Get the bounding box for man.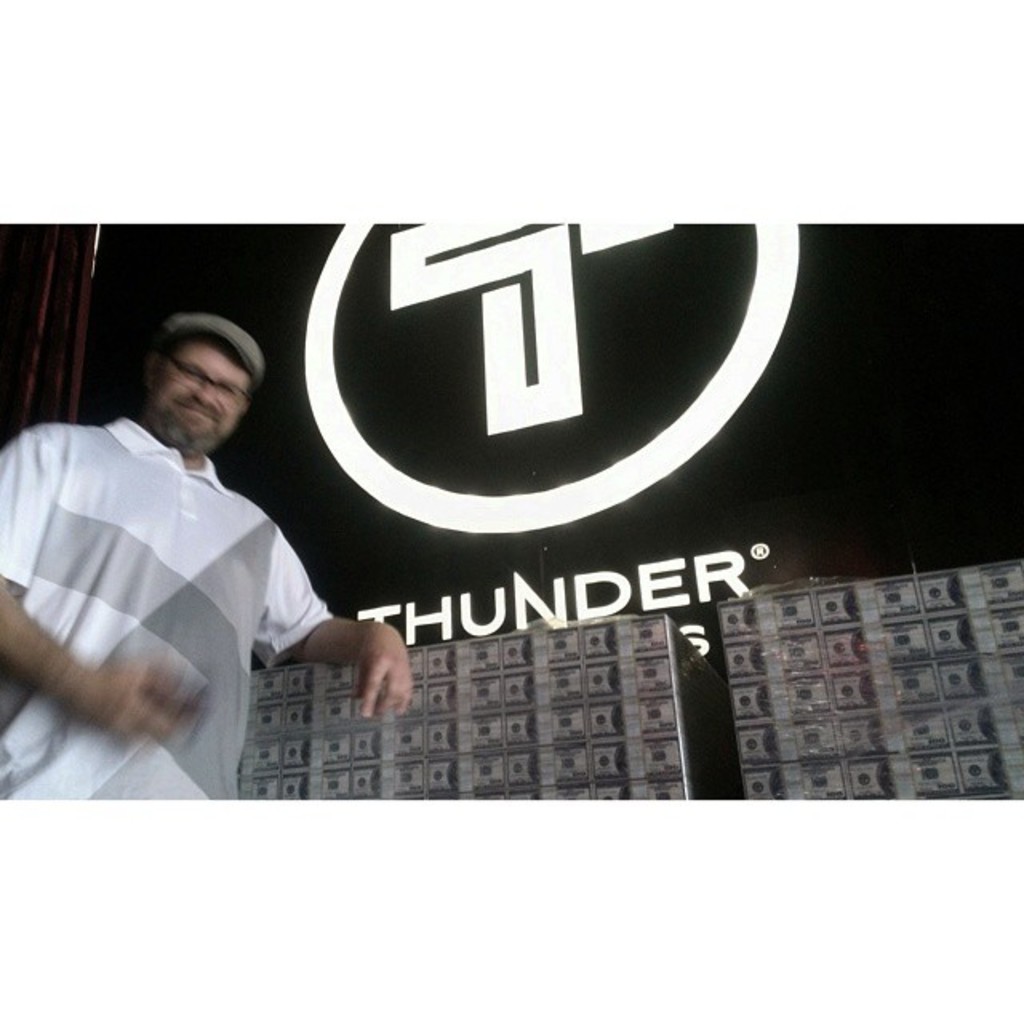
crop(0, 314, 422, 806).
